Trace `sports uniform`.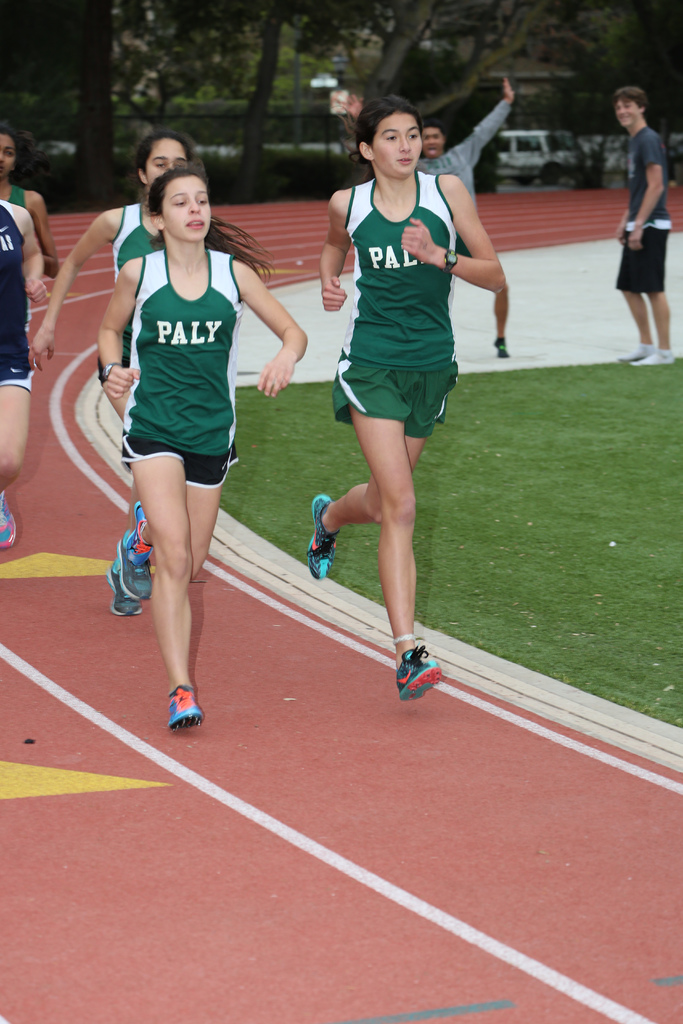
Traced to box(608, 129, 672, 372).
